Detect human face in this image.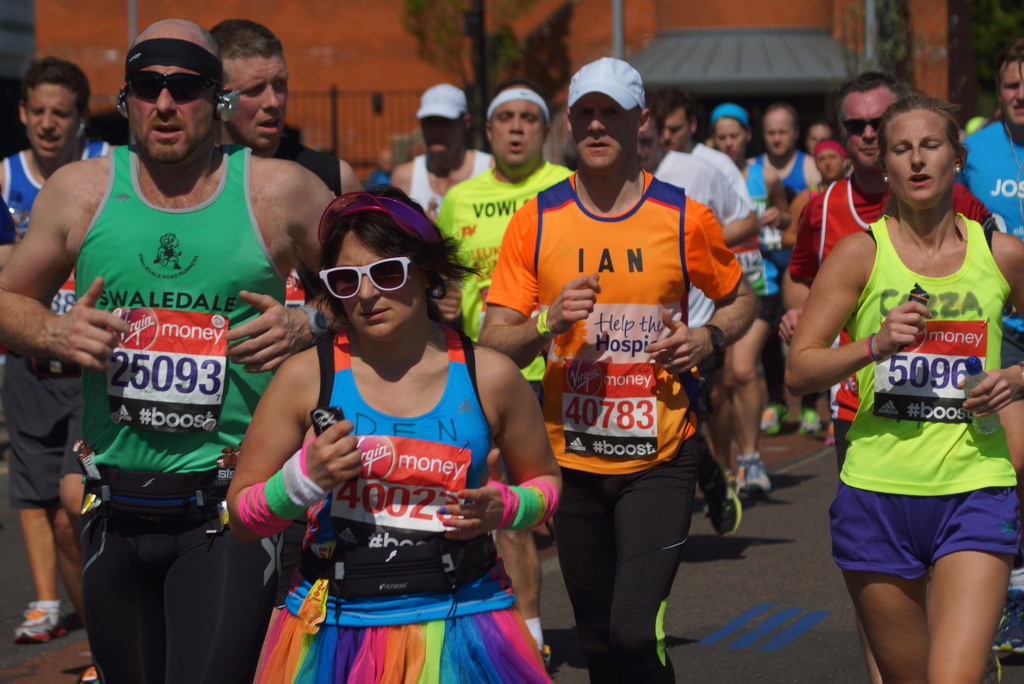
Detection: BBox(761, 109, 795, 158).
